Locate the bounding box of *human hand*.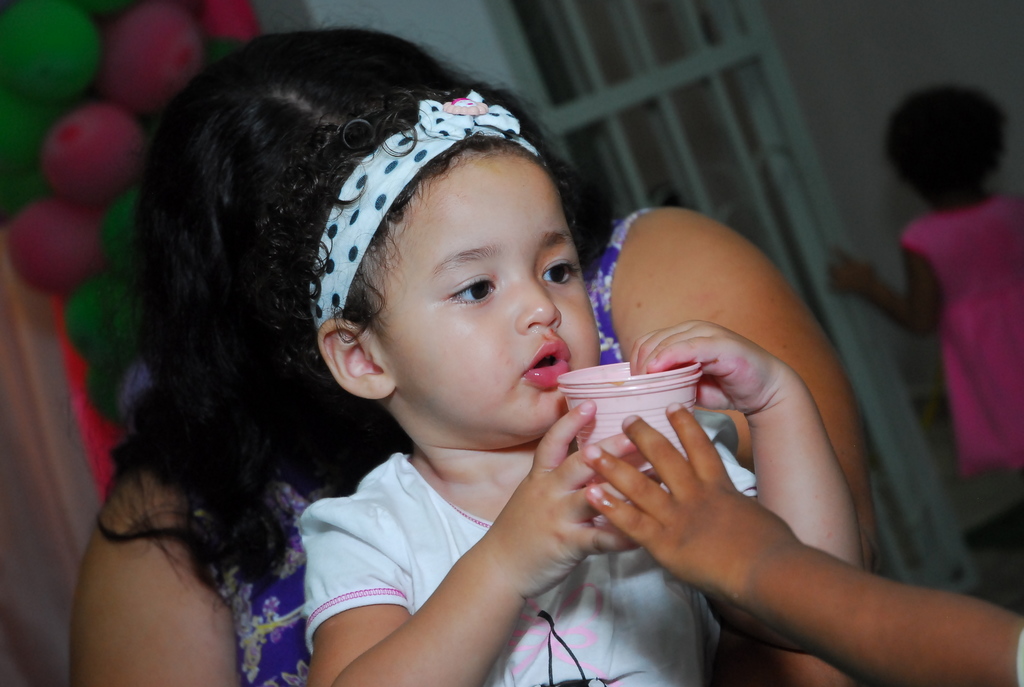
Bounding box: (827,249,879,300).
